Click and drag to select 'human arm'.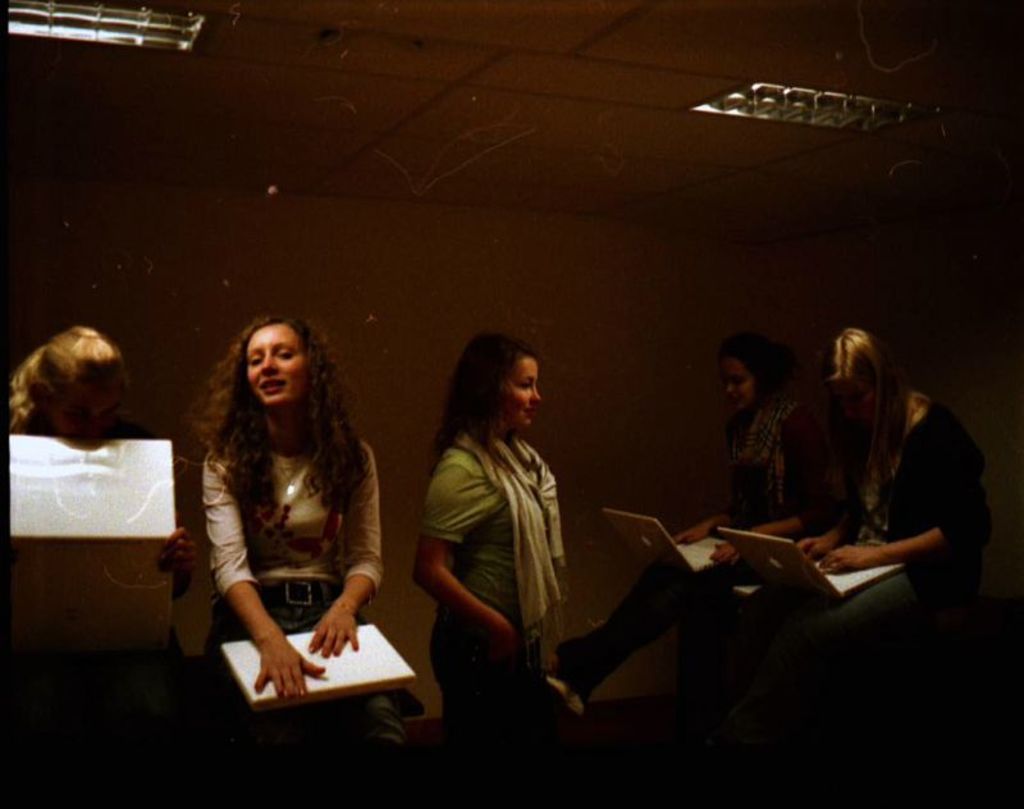
Selection: 210:456:323:696.
